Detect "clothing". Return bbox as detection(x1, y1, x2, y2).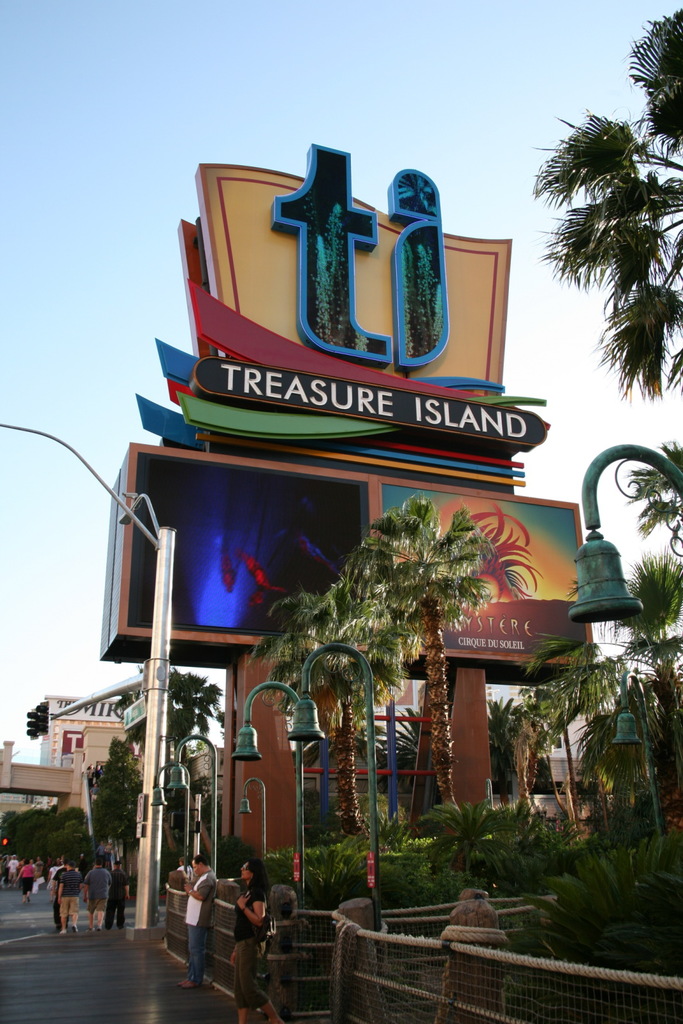
detection(192, 870, 220, 979).
